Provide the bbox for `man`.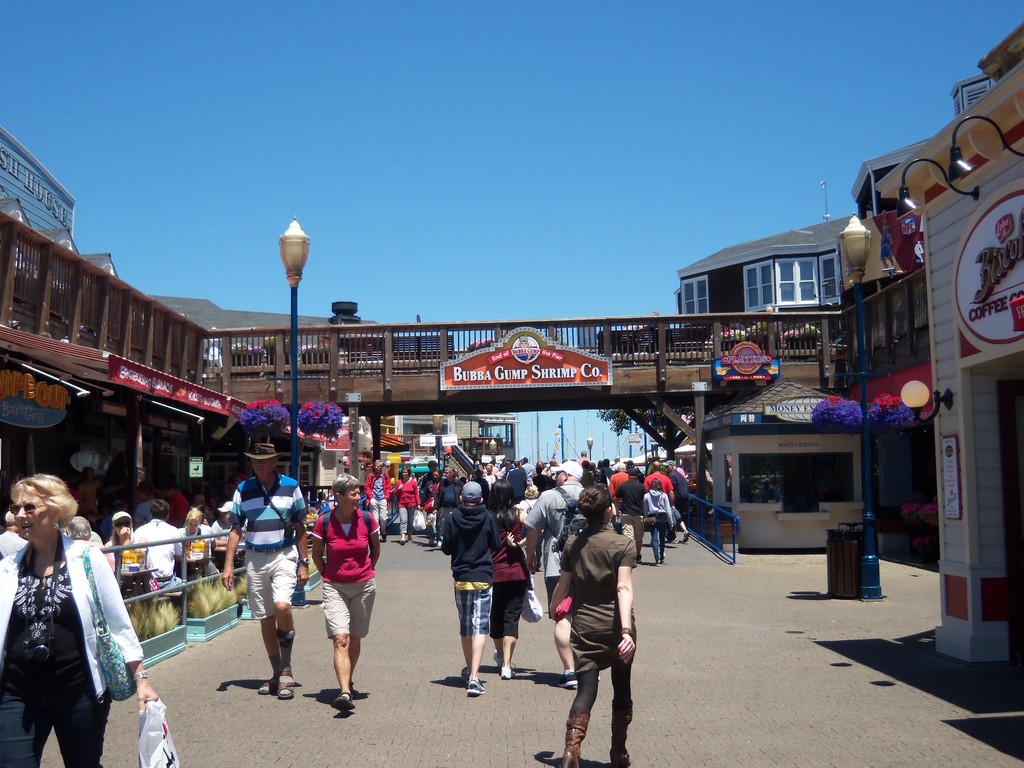
(578, 448, 588, 463).
